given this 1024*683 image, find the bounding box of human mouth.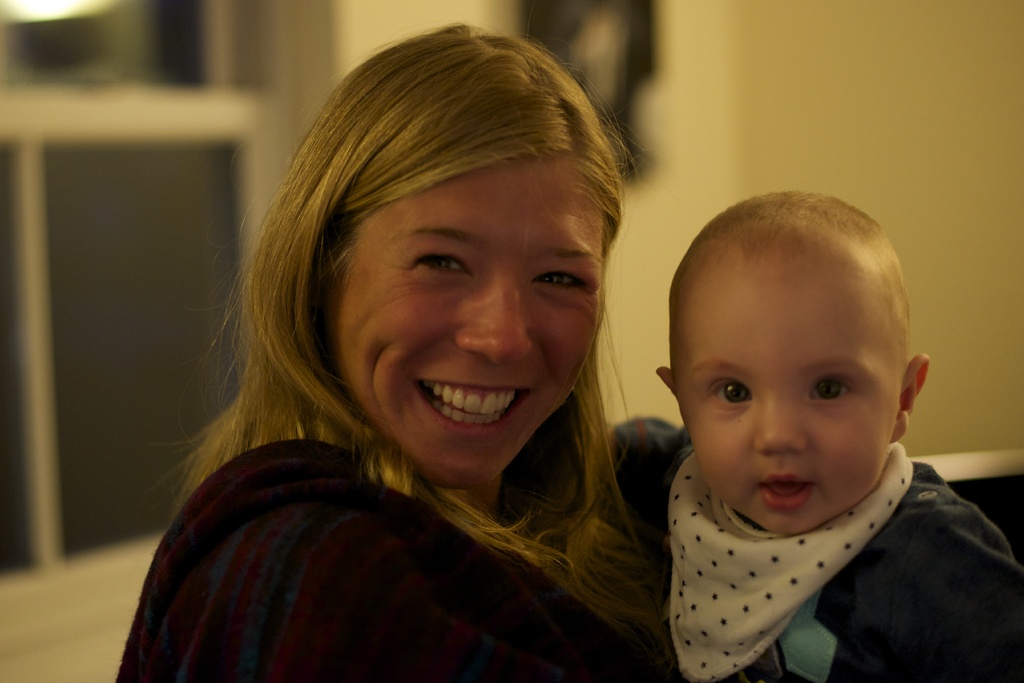
[750, 461, 815, 513].
